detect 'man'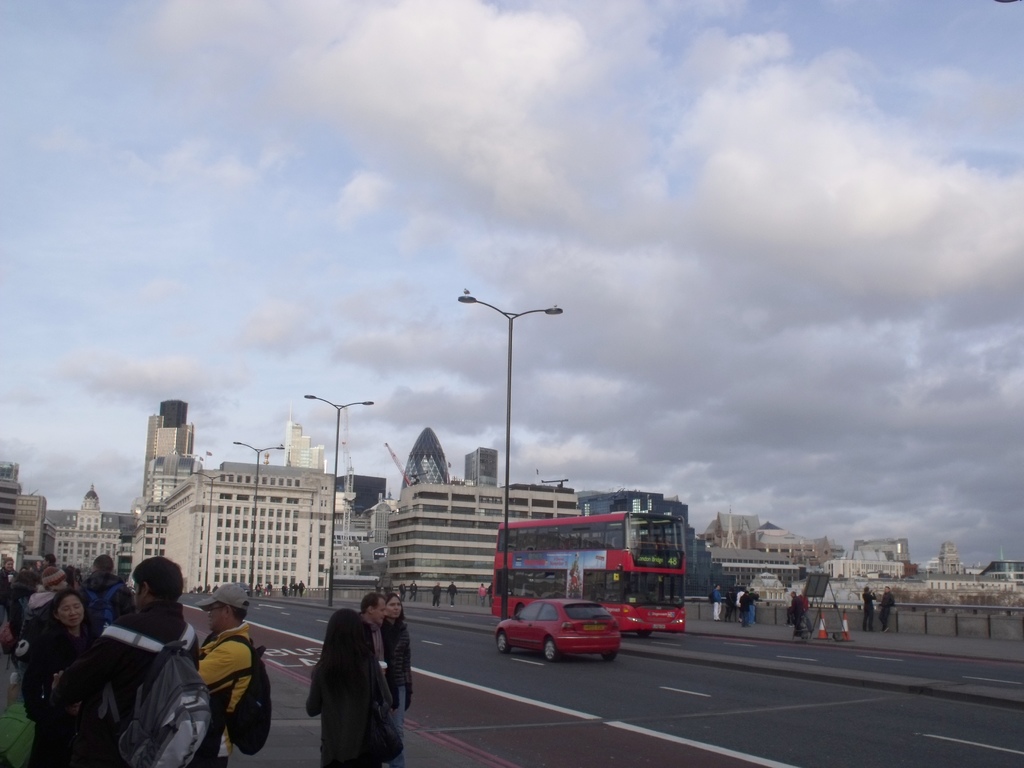
bbox=(408, 581, 419, 604)
